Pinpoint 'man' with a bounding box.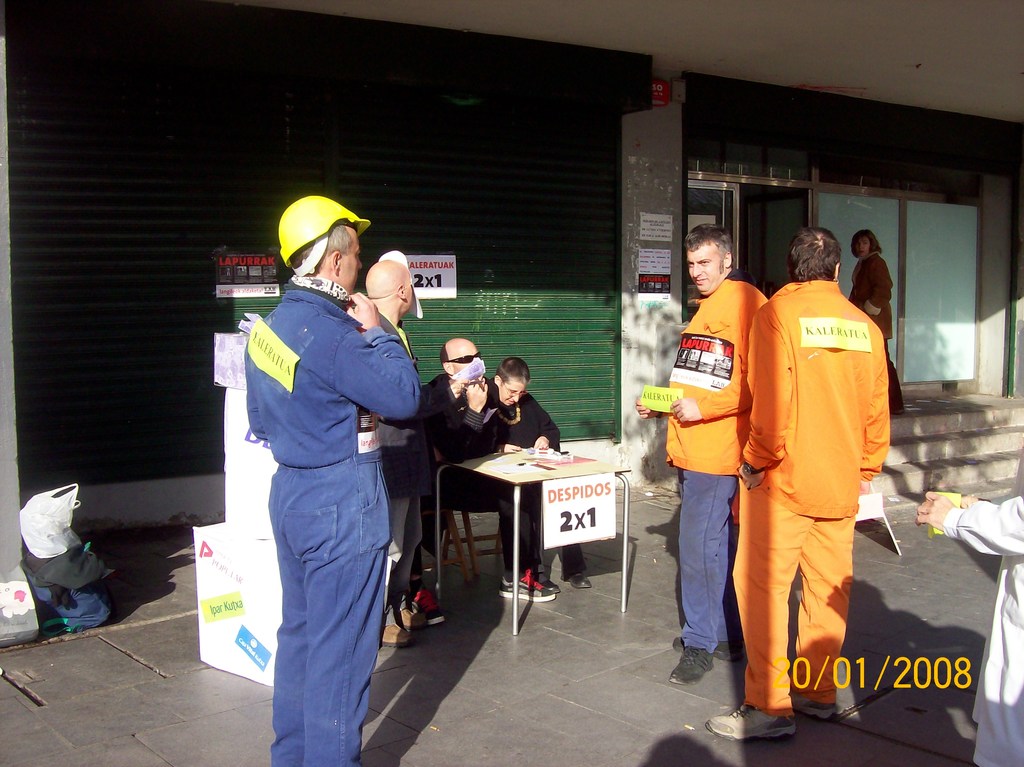
742, 217, 894, 737.
